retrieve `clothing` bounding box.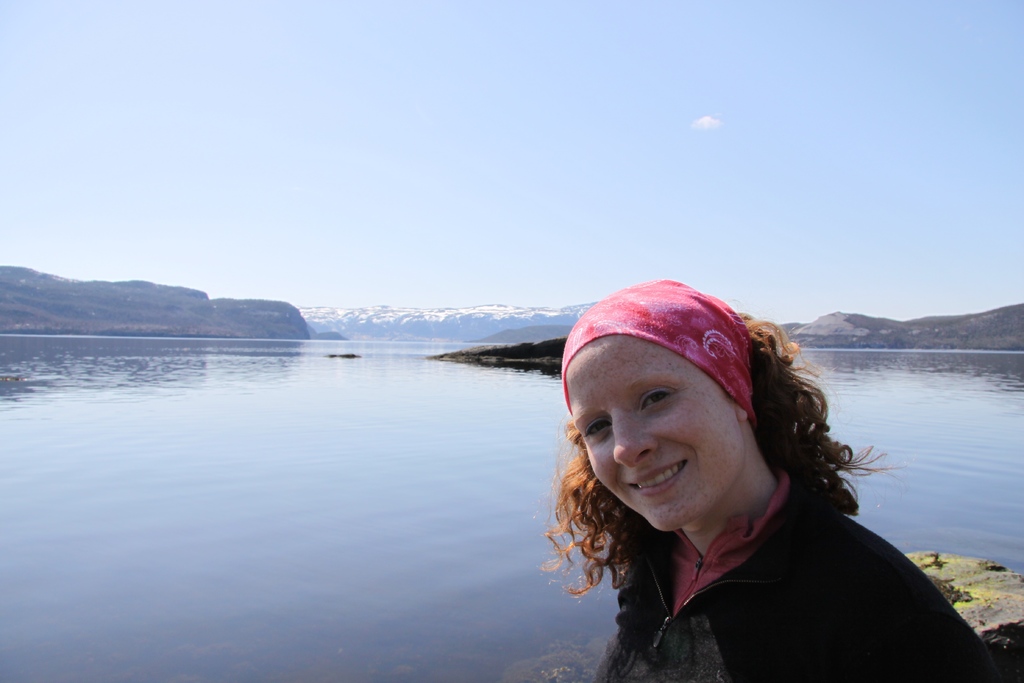
Bounding box: (left=583, top=473, right=1023, bottom=682).
